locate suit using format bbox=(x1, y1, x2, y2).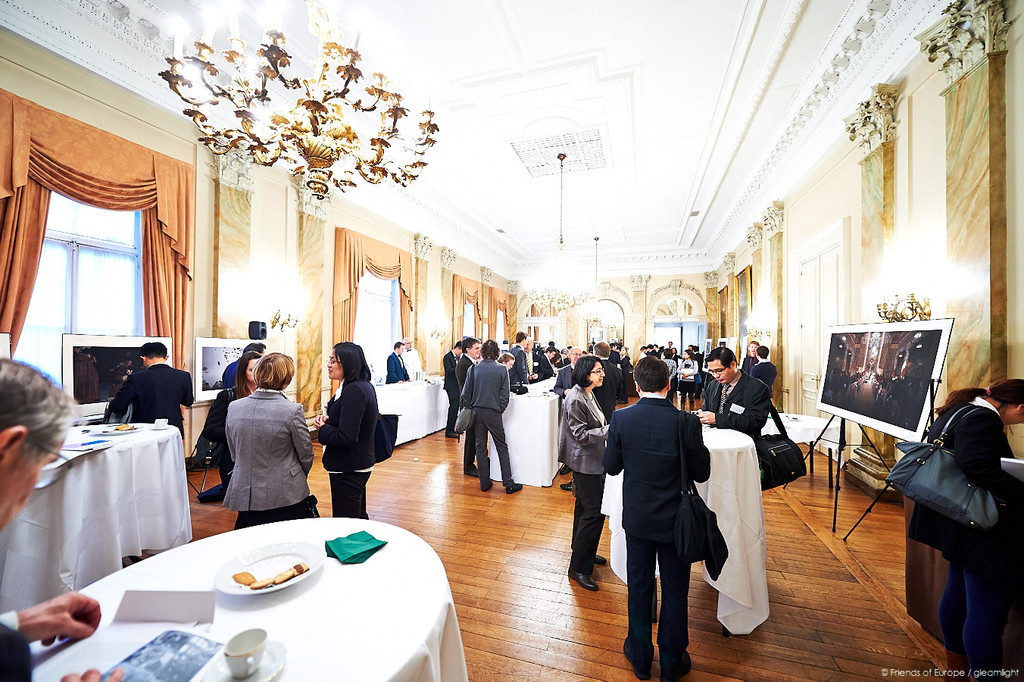
bbox=(674, 353, 683, 361).
